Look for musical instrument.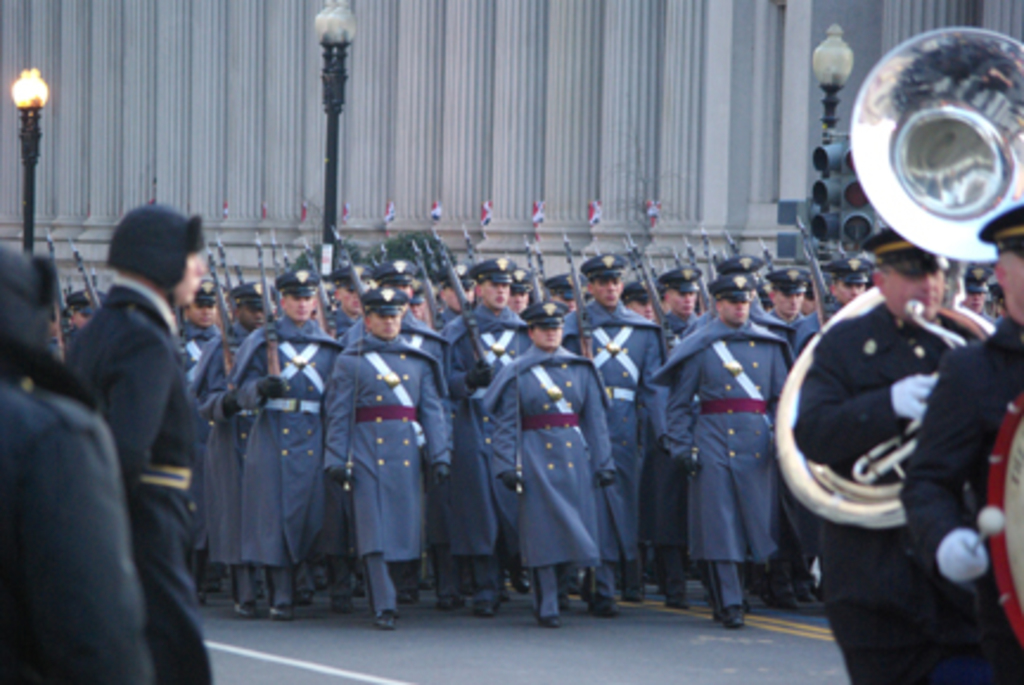
Found: (860, 301, 969, 479).
